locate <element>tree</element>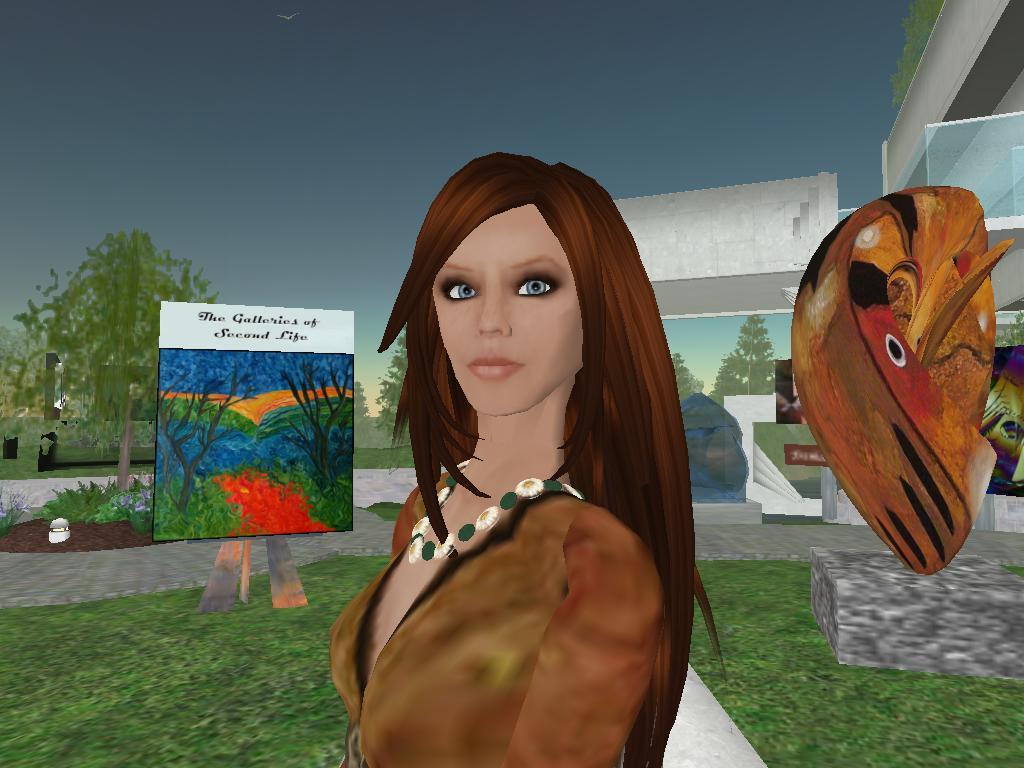
crop(708, 310, 783, 409)
